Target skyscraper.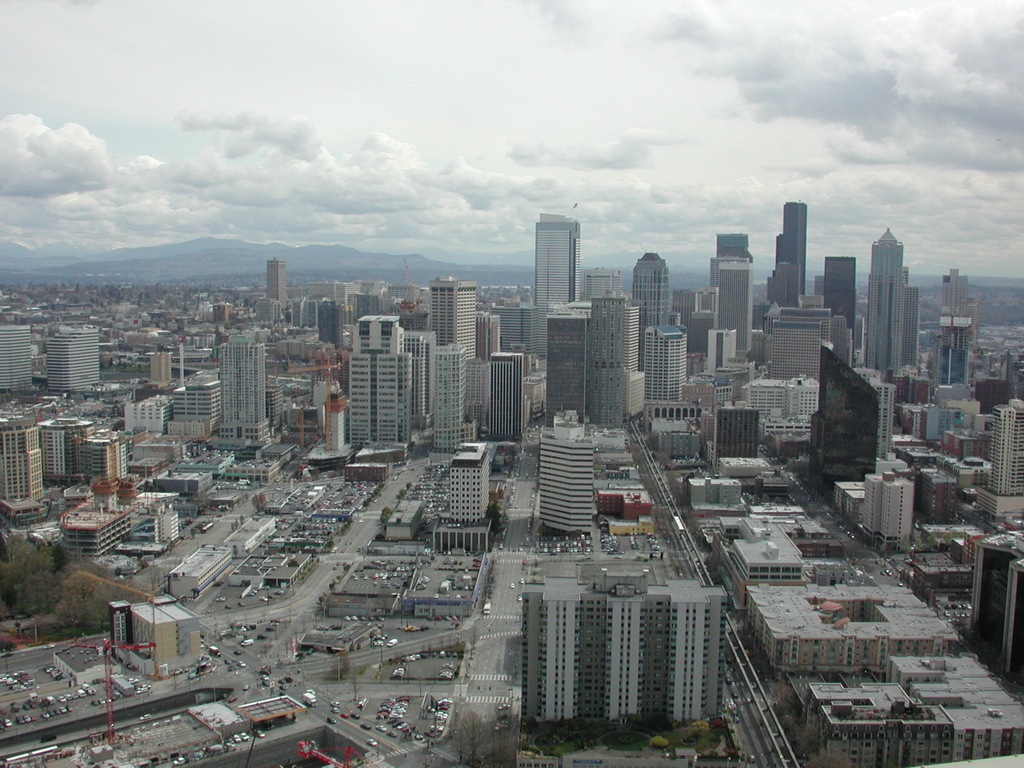
Target region: 425/276/479/362.
